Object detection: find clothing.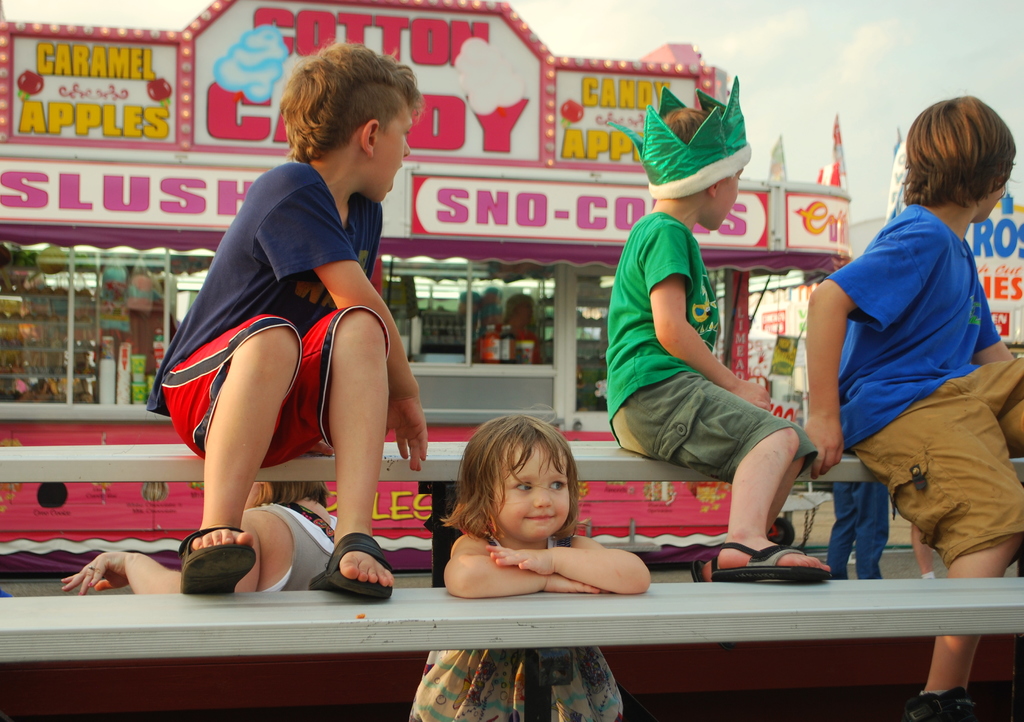
BBox(137, 154, 387, 476).
